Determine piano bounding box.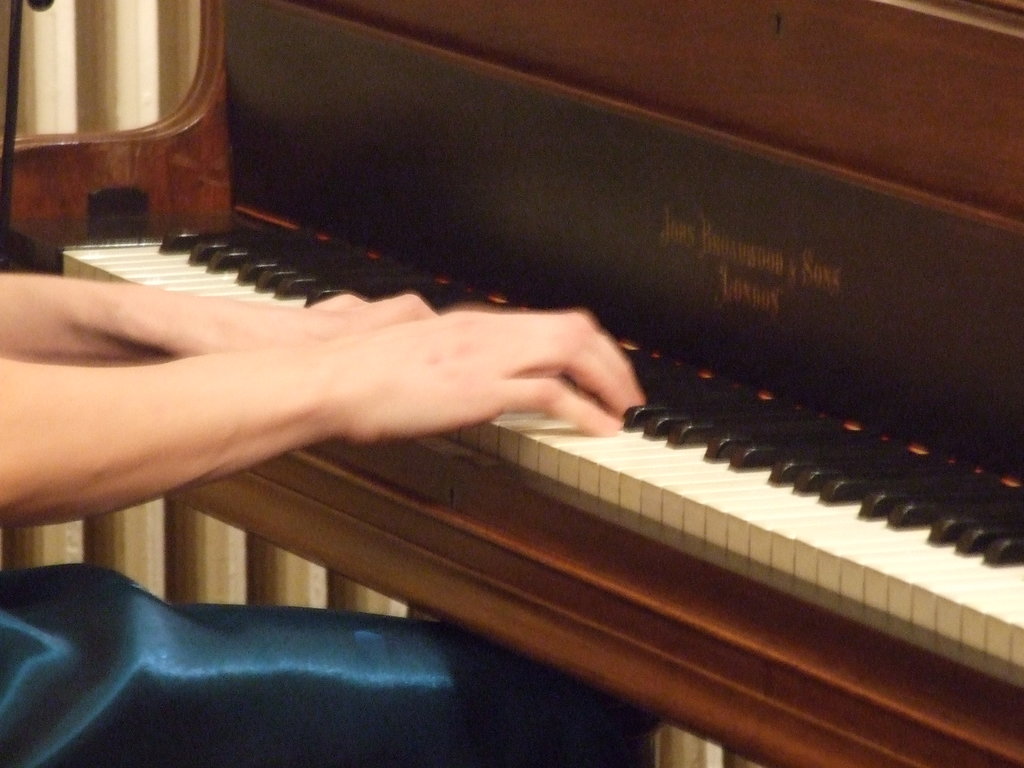
Determined: BBox(6, 0, 1018, 767).
